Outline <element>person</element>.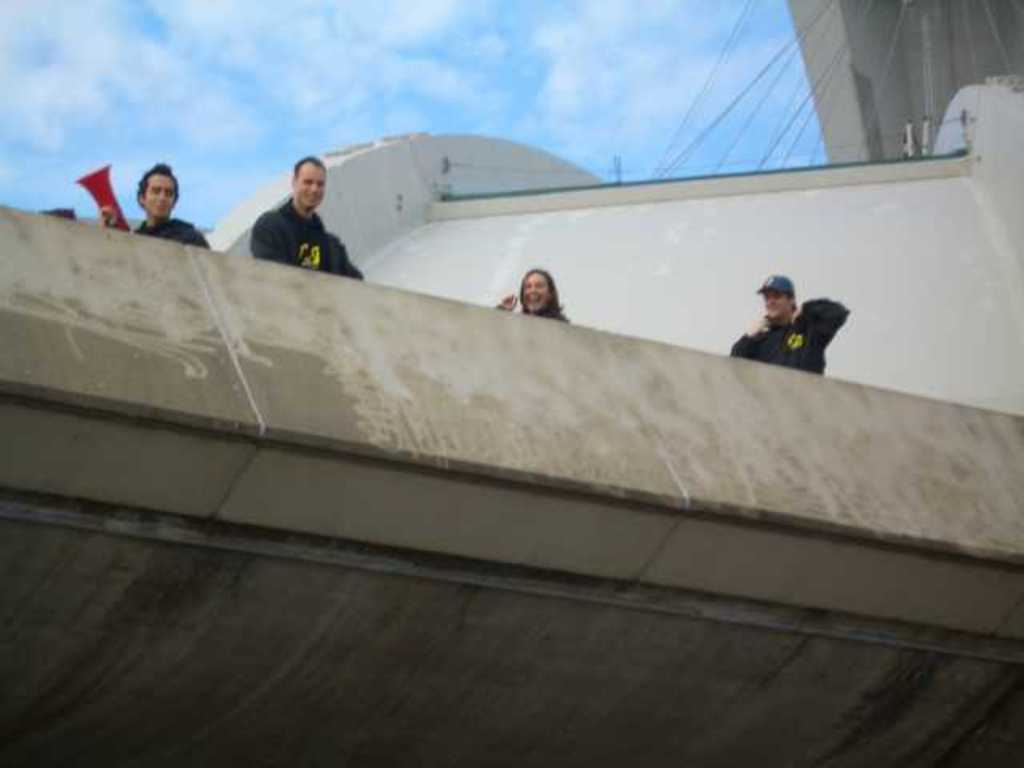
Outline: pyautogui.locateOnScreen(98, 158, 210, 250).
